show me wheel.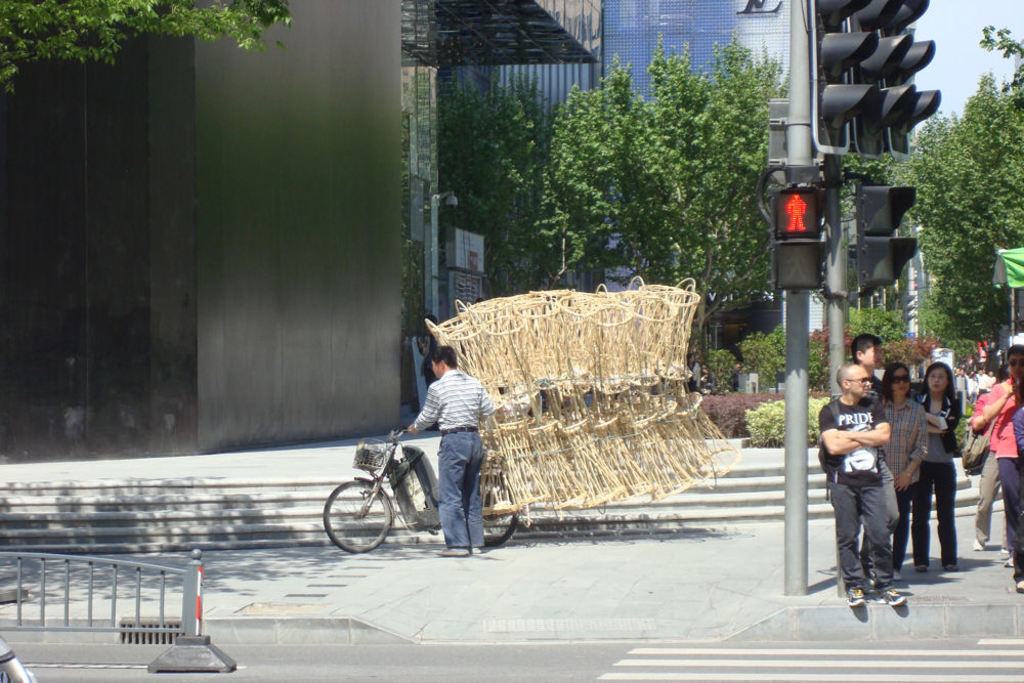
wheel is here: locate(333, 490, 396, 558).
